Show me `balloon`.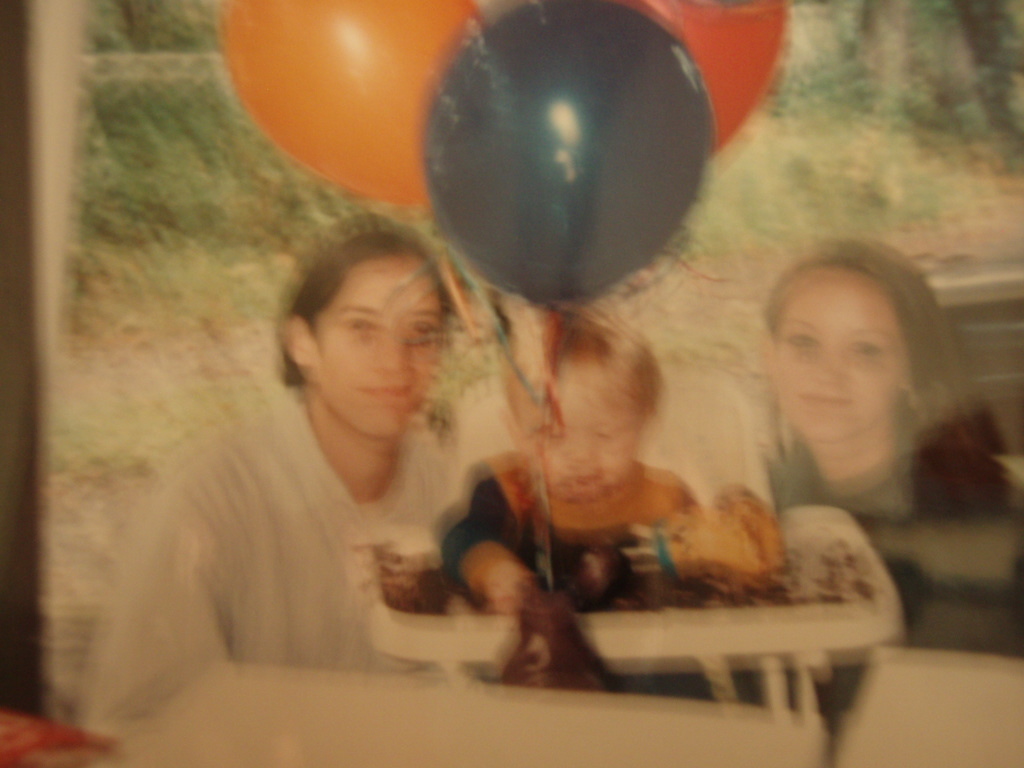
`balloon` is here: 420, 0, 711, 313.
